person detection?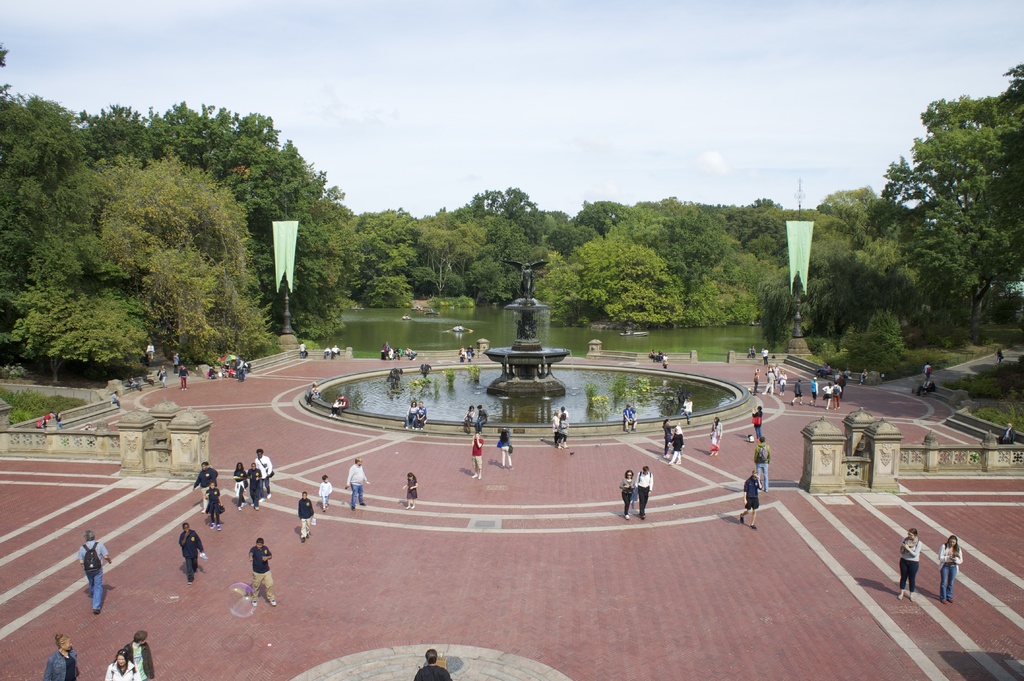
680, 394, 693, 426
